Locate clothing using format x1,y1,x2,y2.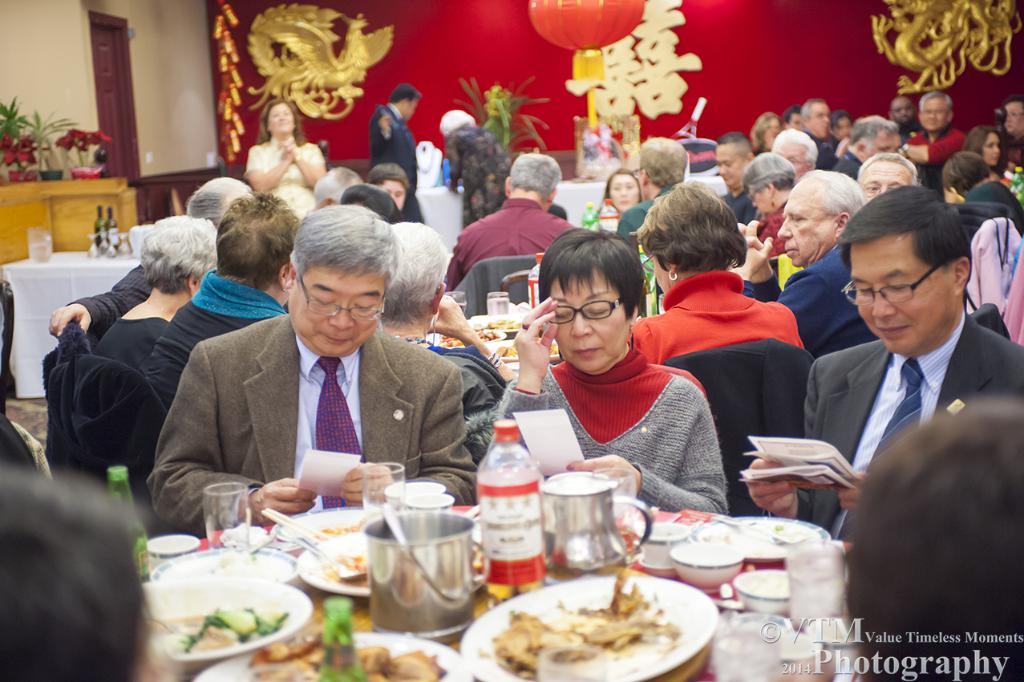
68,254,149,355.
